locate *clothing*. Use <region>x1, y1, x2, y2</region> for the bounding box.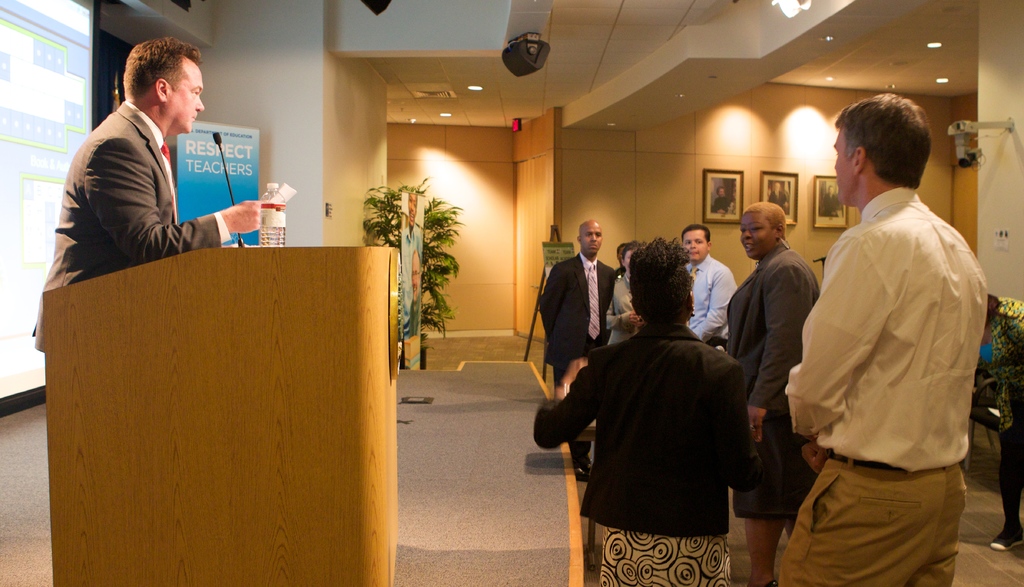
<region>987, 295, 1023, 444</region>.
